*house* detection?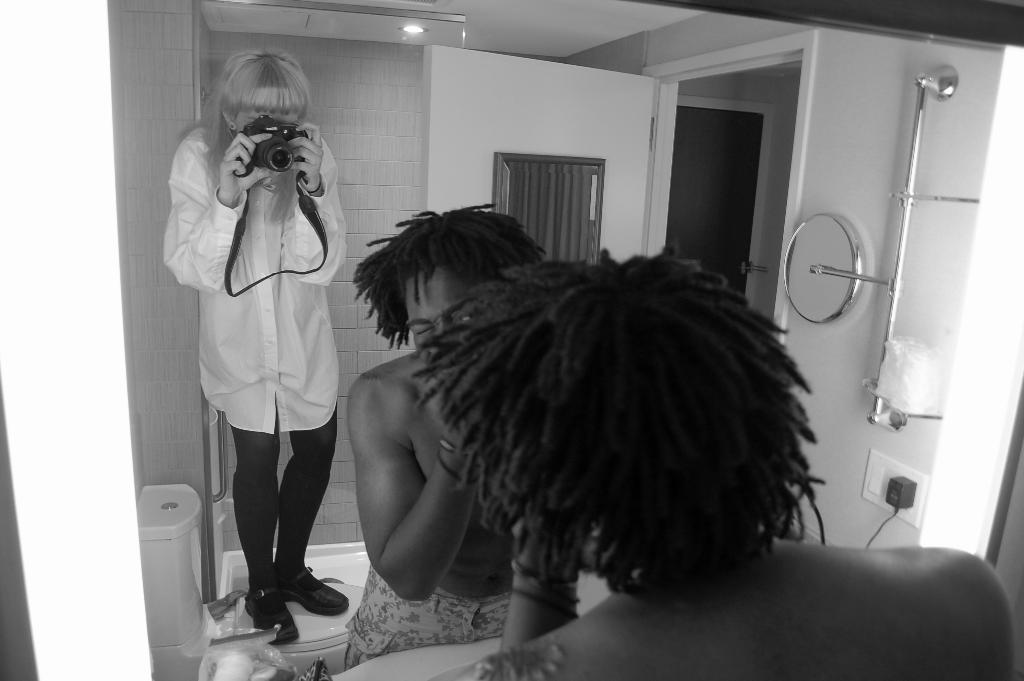
<region>0, 0, 1023, 680</region>
